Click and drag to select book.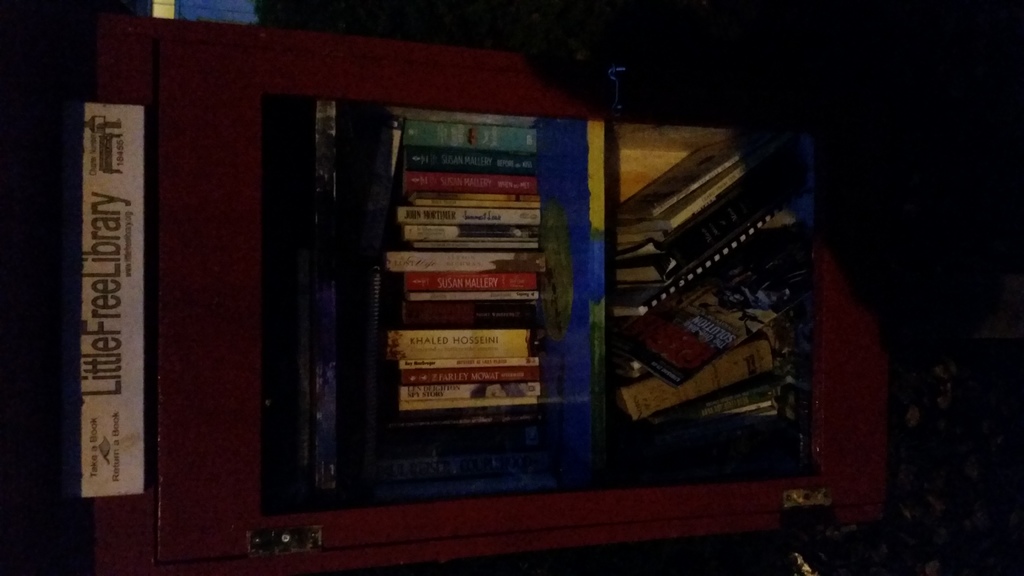
Selection: box=[386, 252, 552, 275].
